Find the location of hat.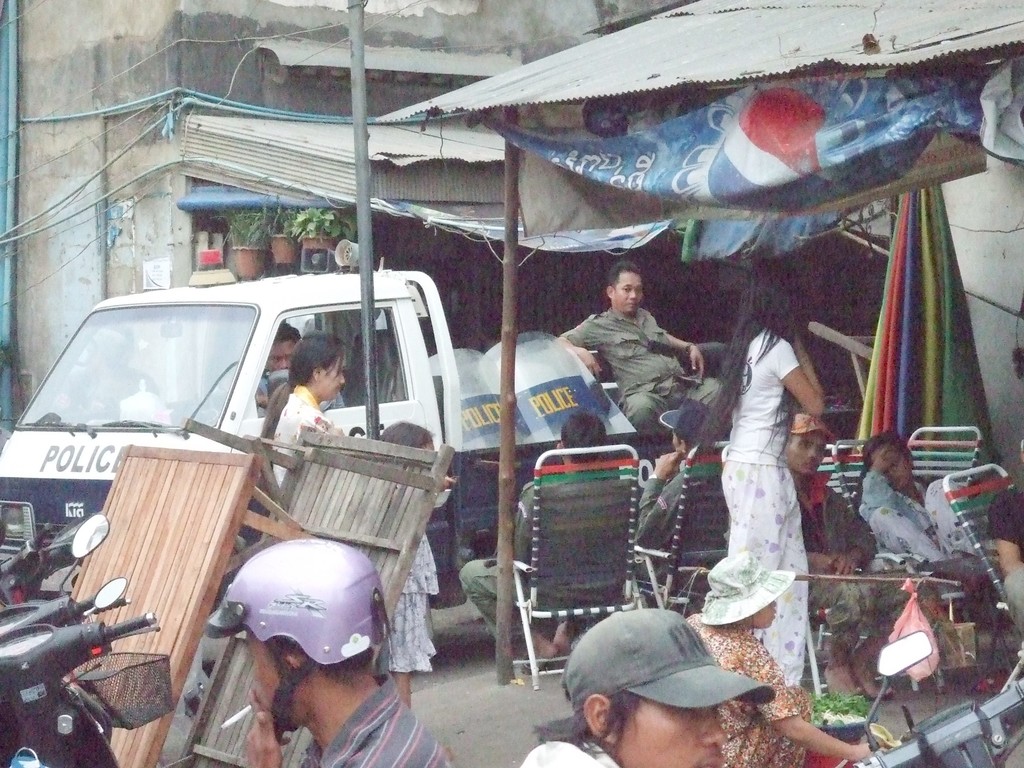
Location: 787/415/836/447.
